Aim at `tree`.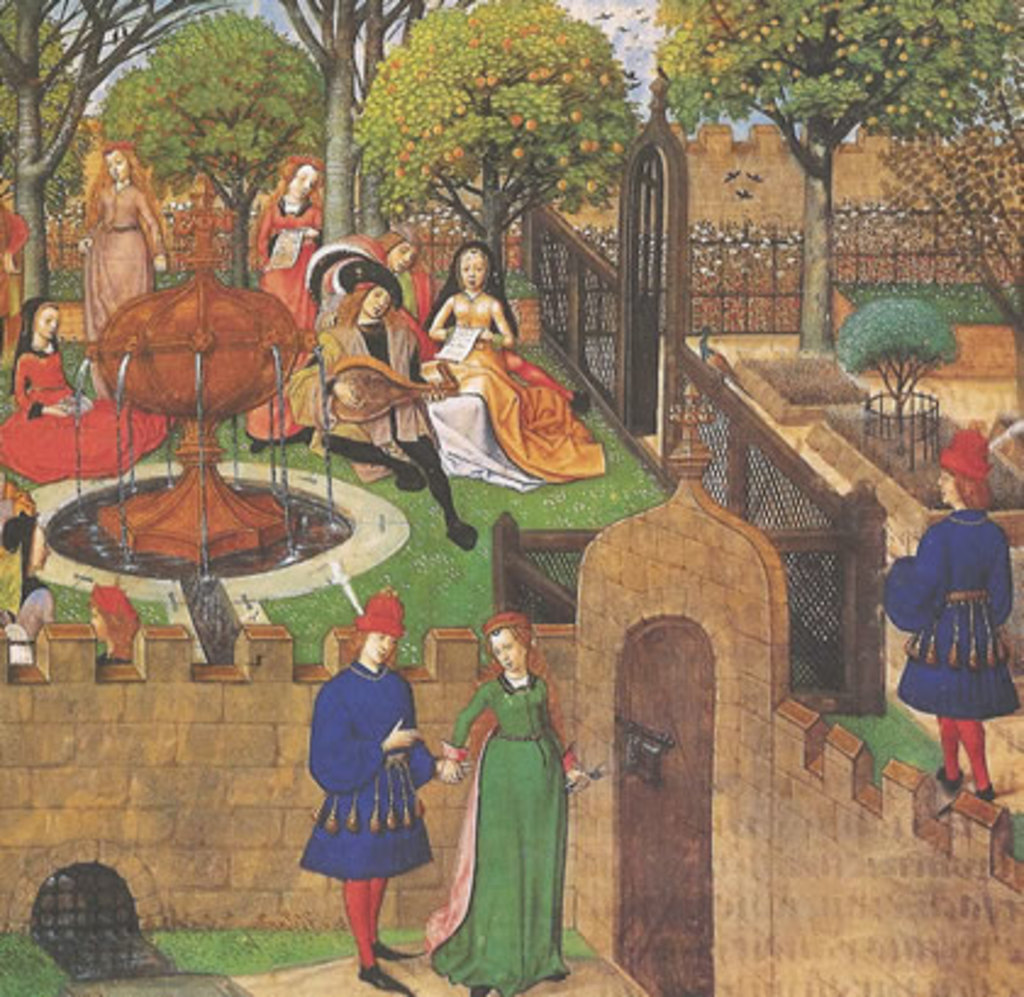
Aimed at [653, 0, 1022, 363].
